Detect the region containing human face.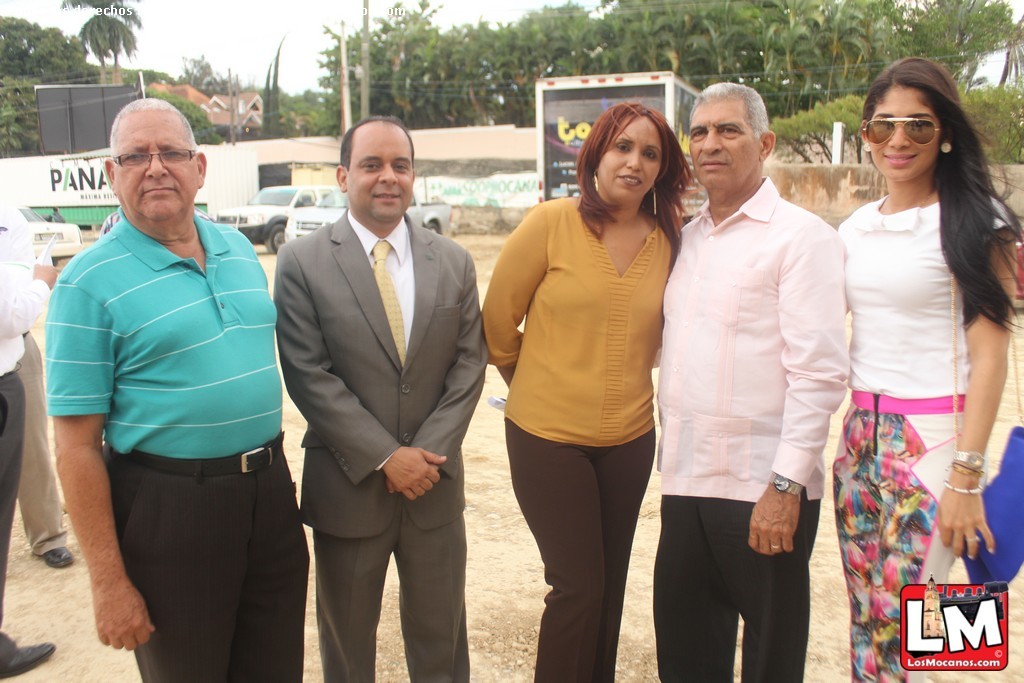
box=[348, 123, 411, 219].
